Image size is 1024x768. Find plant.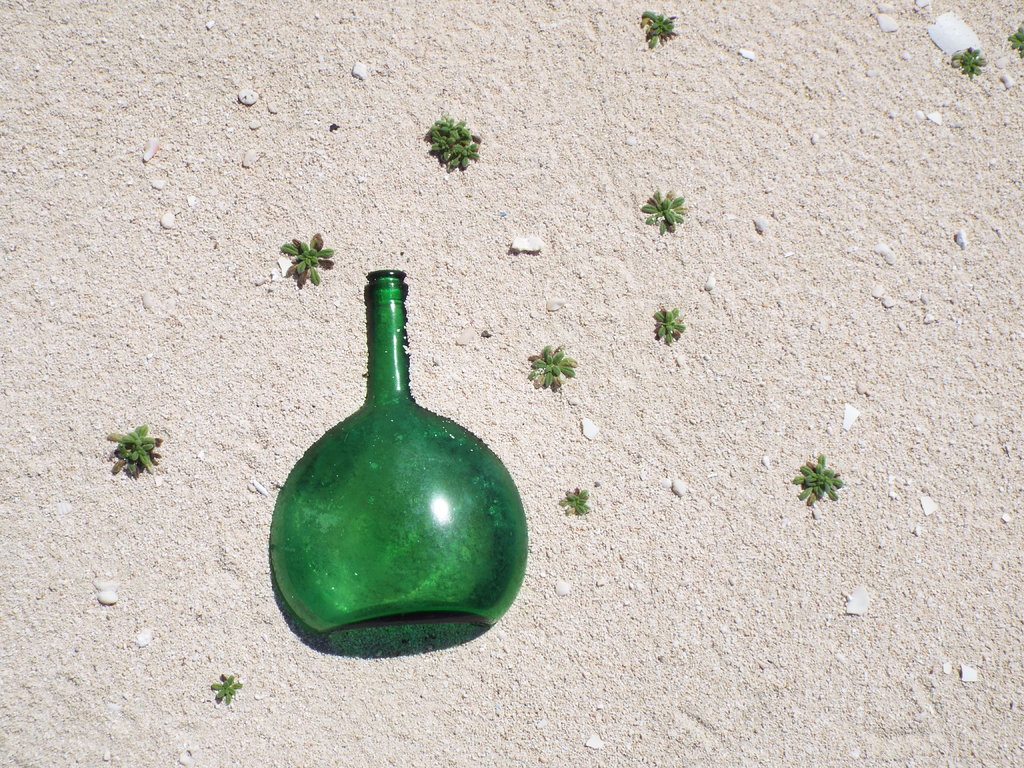
{"x1": 639, "y1": 189, "x2": 694, "y2": 236}.
